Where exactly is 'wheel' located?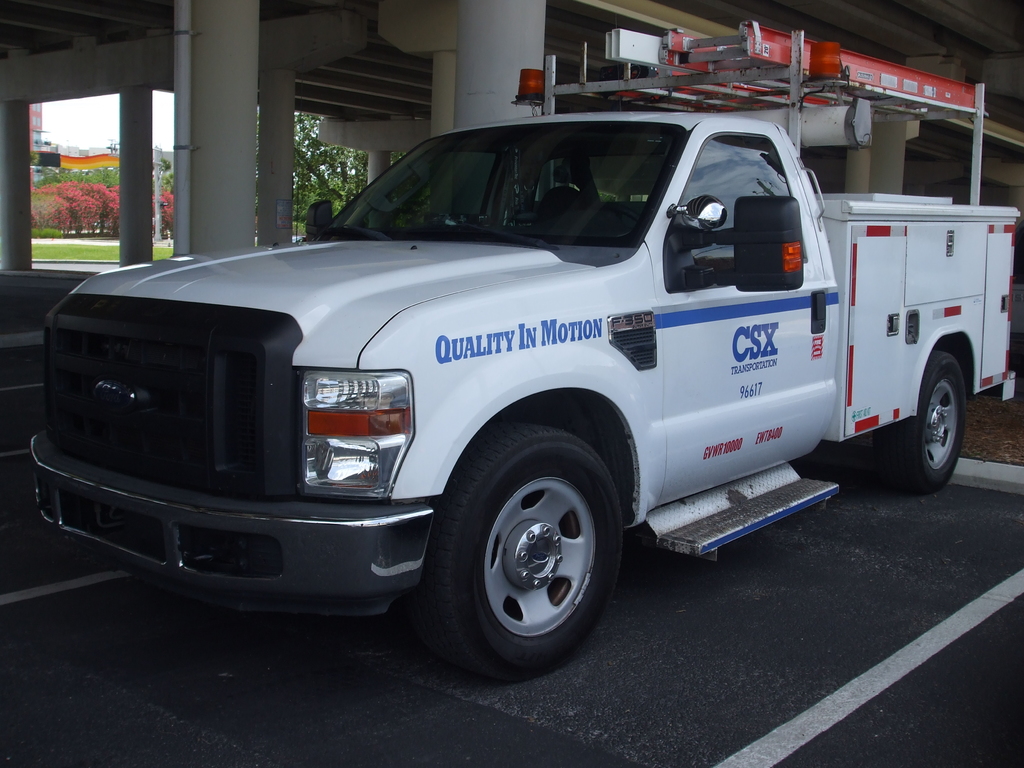
Its bounding box is crop(408, 418, 627, 678).
